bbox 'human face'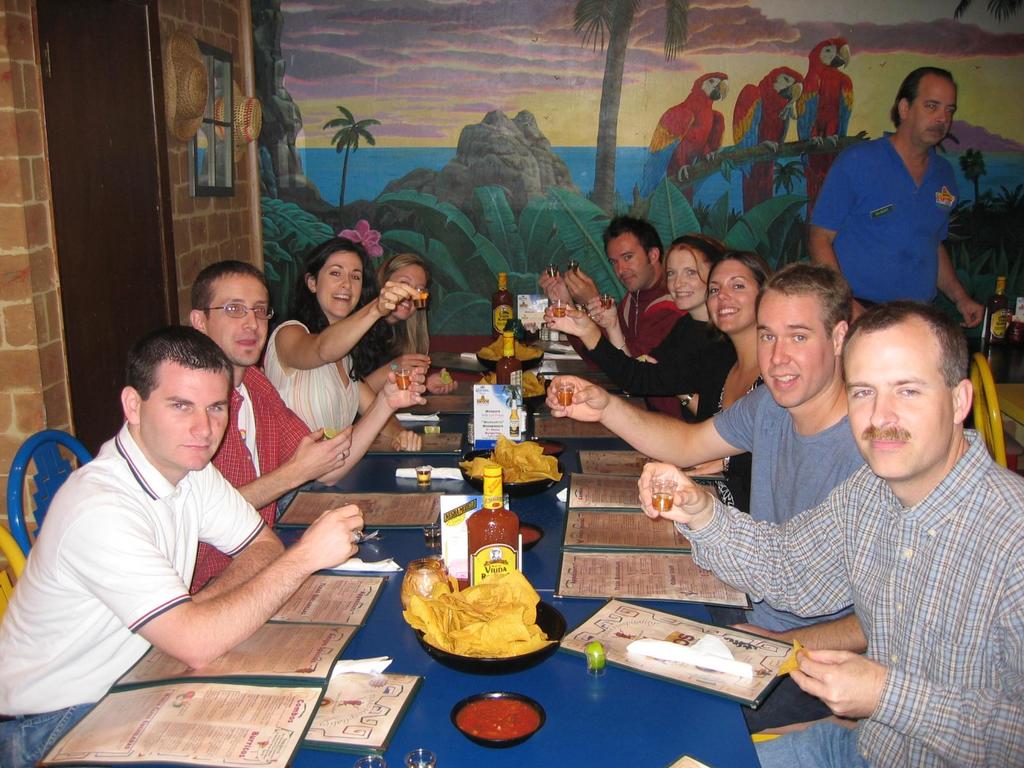
[left=912, top=78, right=959, bottom=148]
